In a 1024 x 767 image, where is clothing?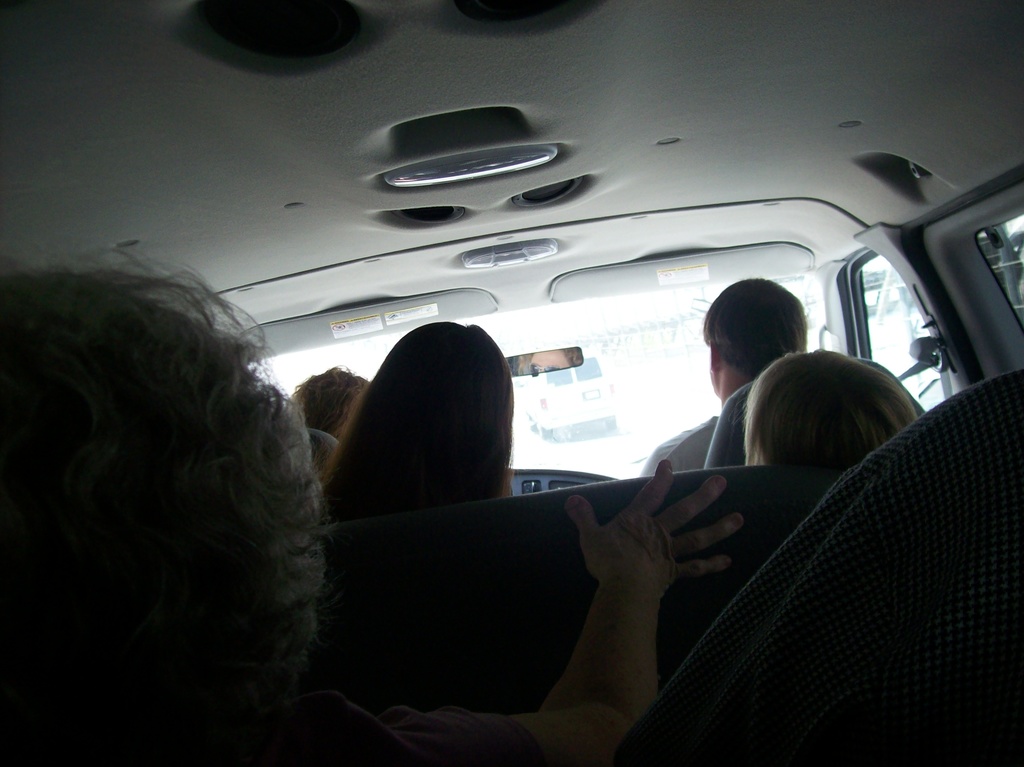
left=353, top=697, right=545, bottom=766.
